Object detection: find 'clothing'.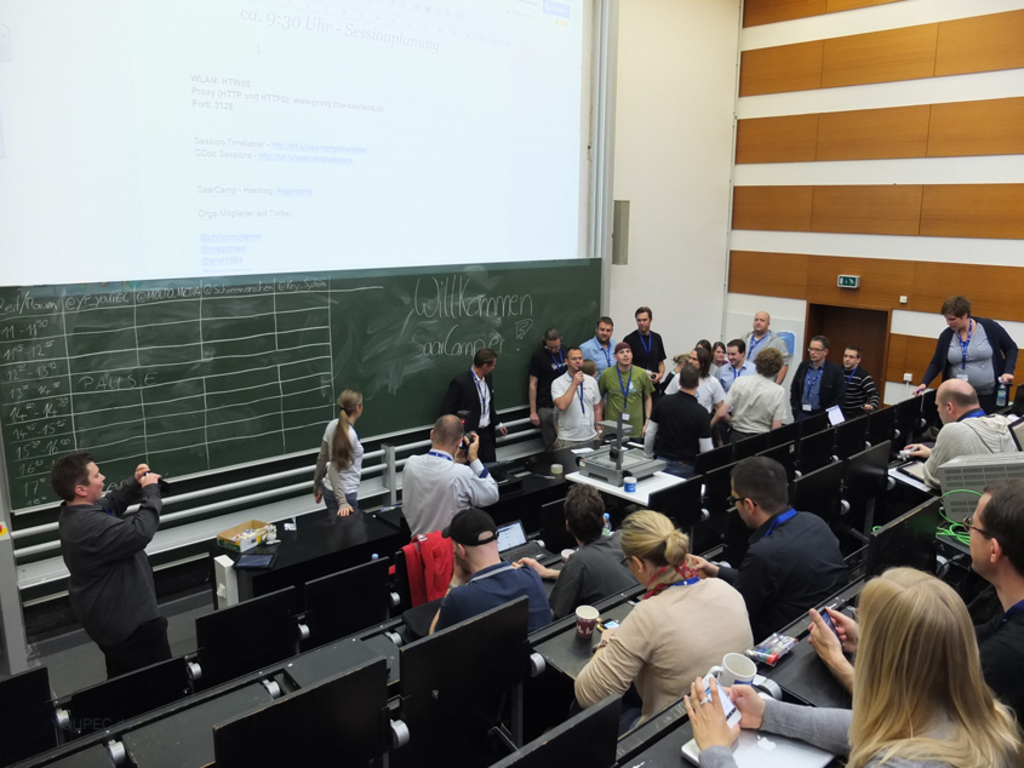
detection(916, 406, 1022, 494).
